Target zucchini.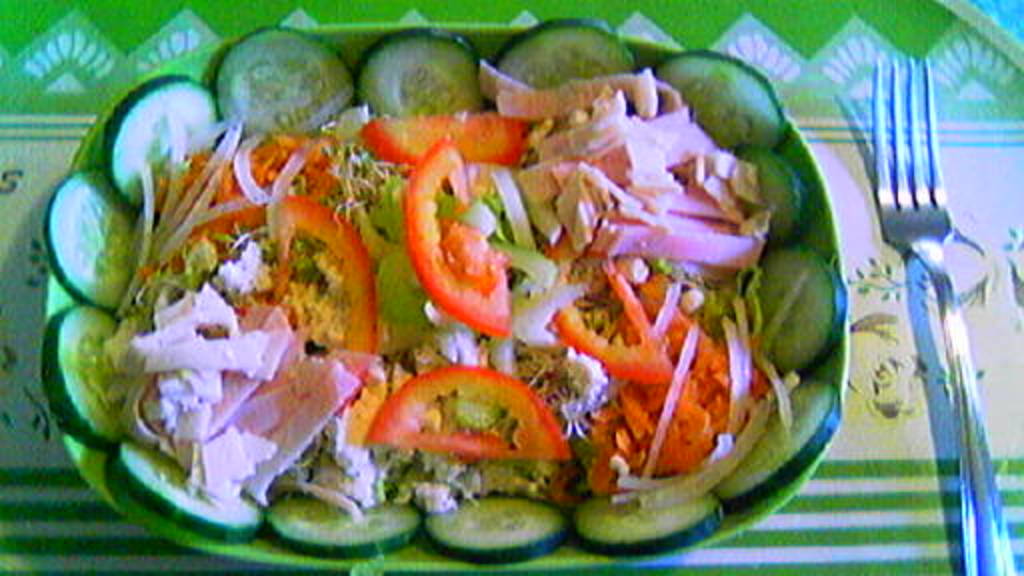
Target region: (718, 140, 812, 252).
